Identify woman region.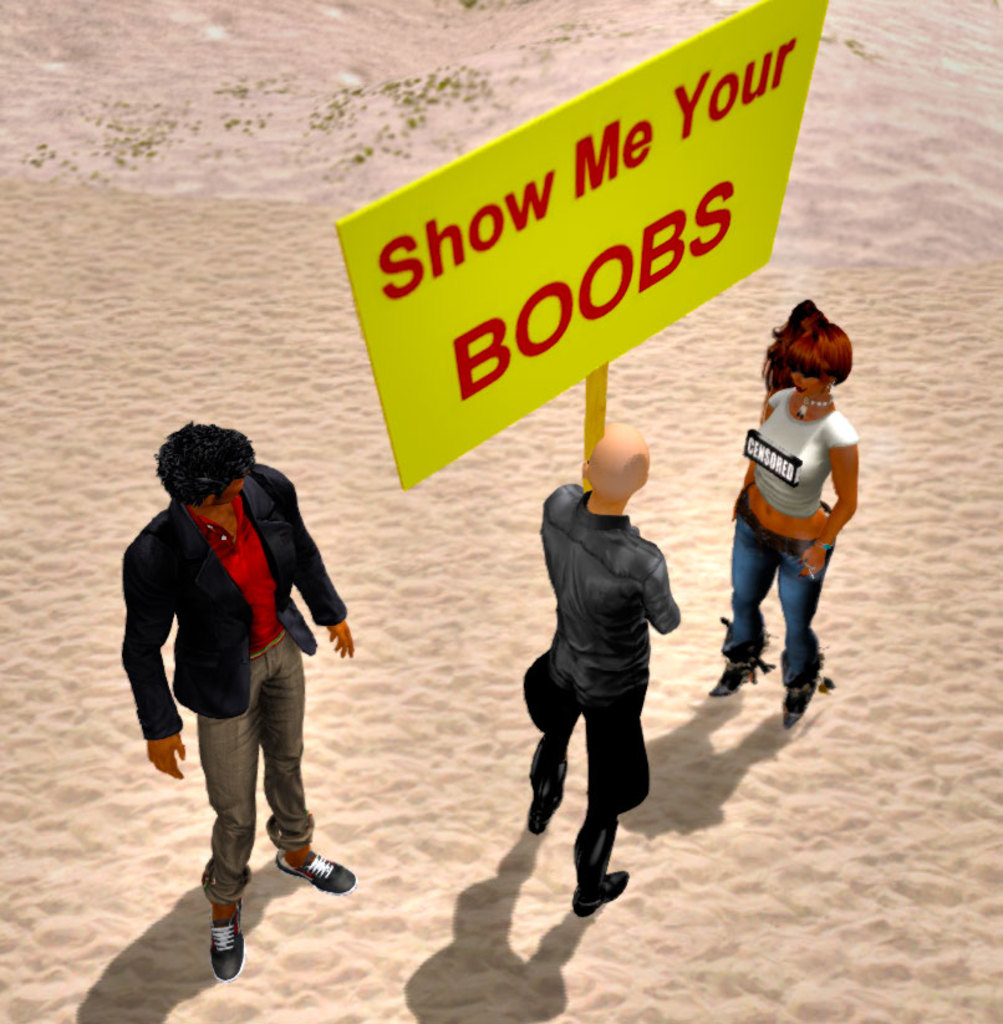
Region: bbox=[712, 306, 861, 723].
